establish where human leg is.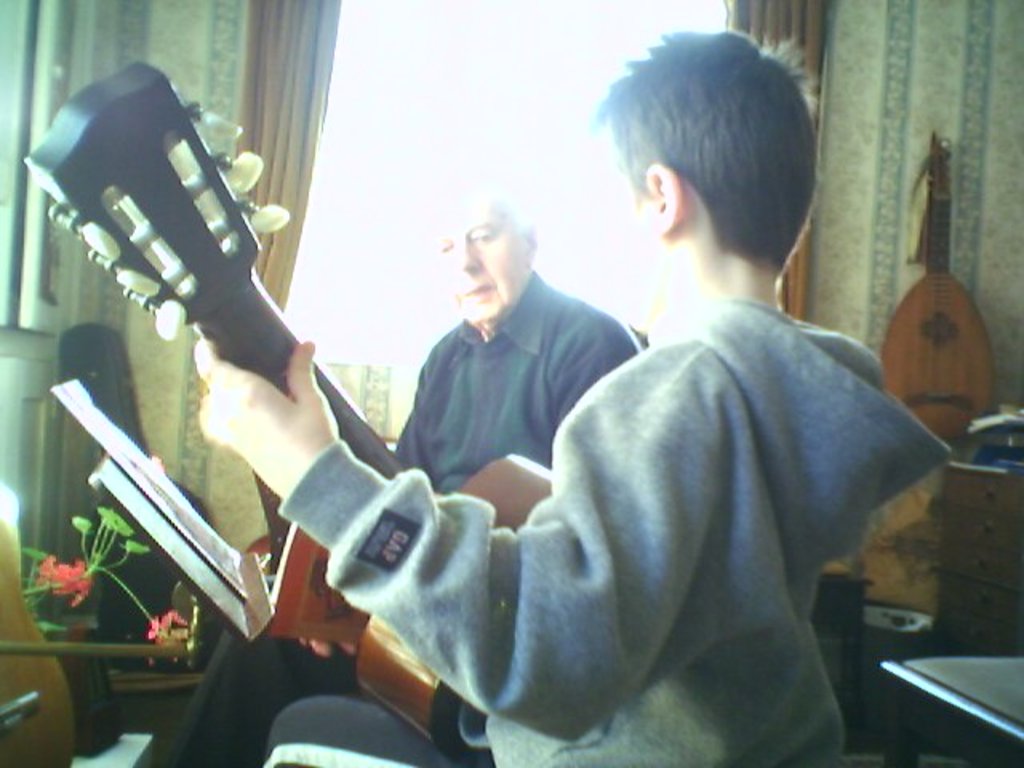
Established at {"x1": 261, "y1": 698, "x2": 456, "y2": 766}.
